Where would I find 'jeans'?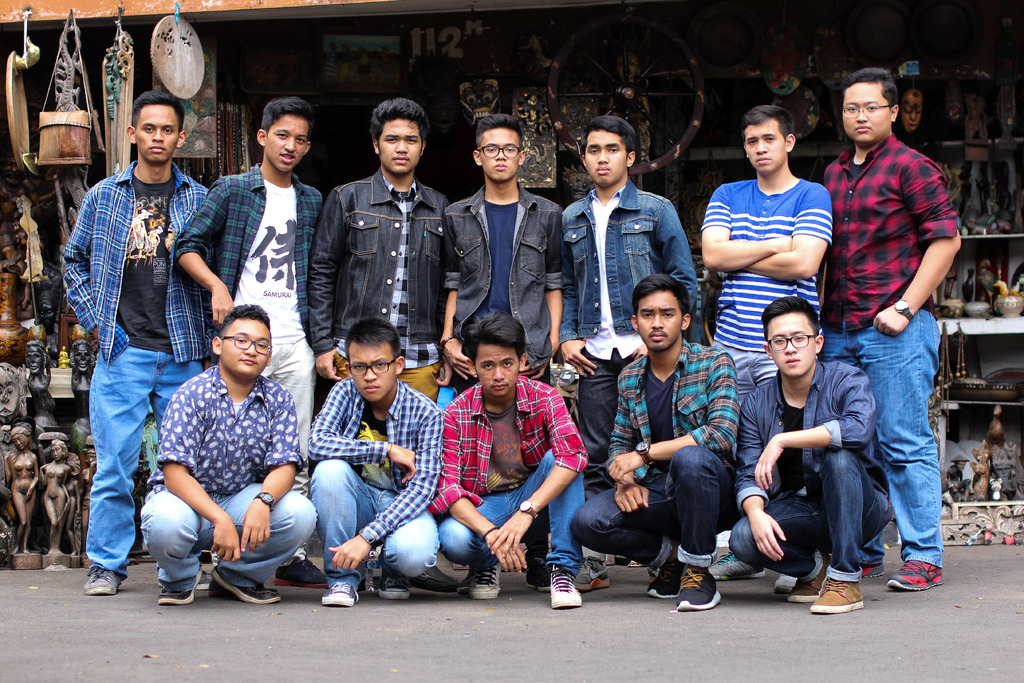
At 730/447/885/582.
